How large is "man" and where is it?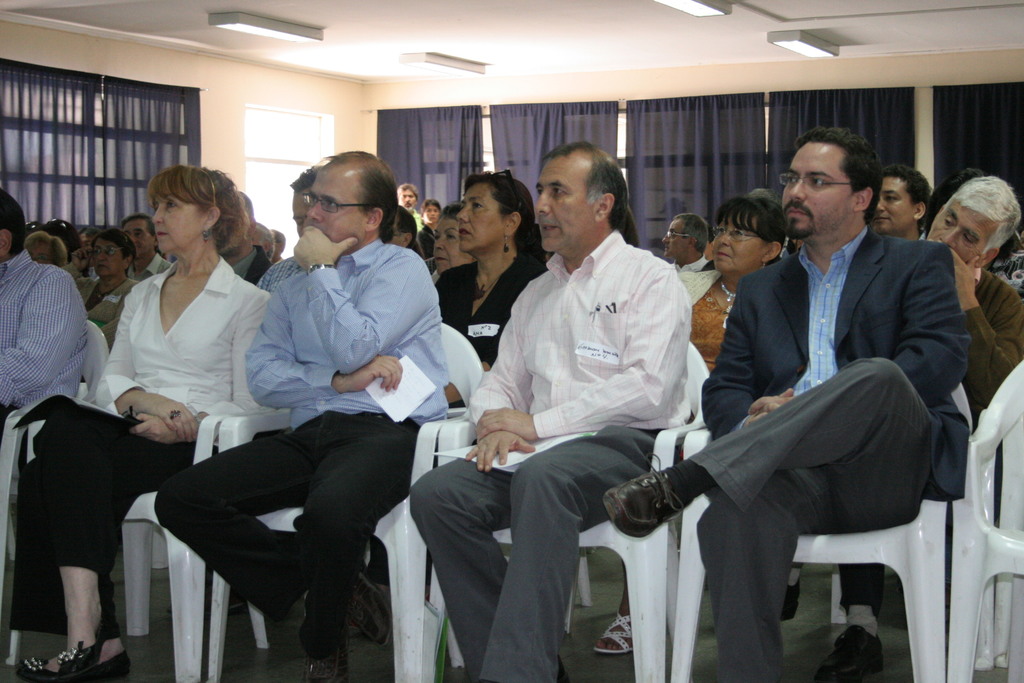
Bounding box: [left=666, top=218, right=706, bottom=290].
